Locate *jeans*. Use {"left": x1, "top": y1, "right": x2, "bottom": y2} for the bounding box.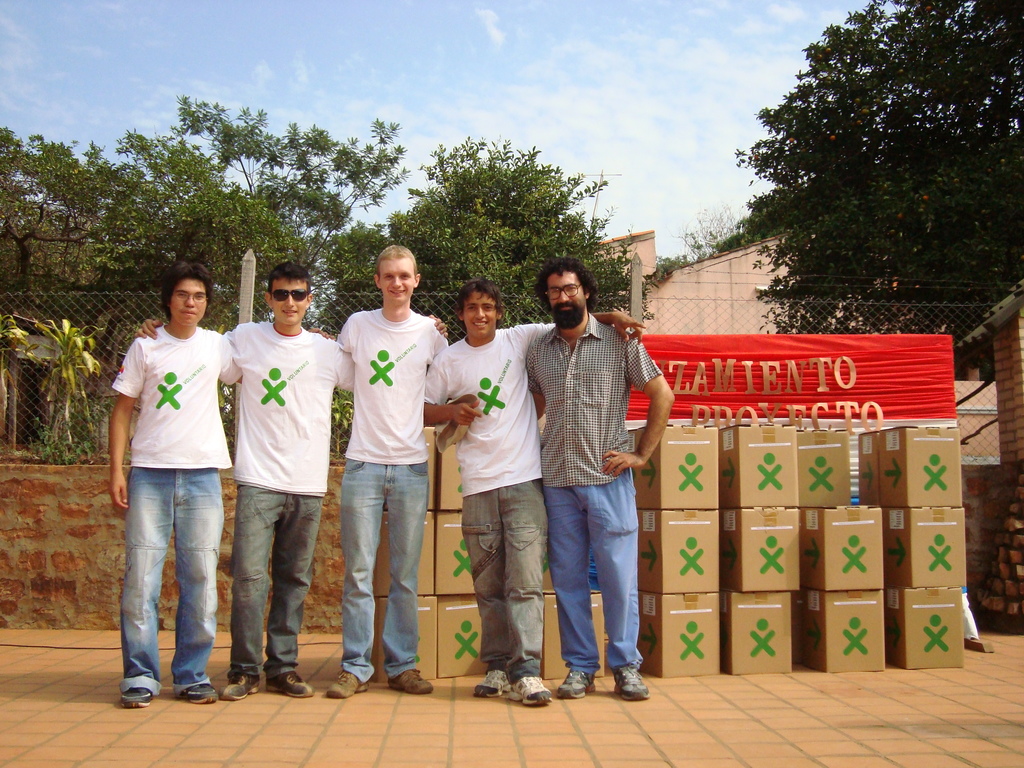
{"left": 235, "top": 474, "right": 301, "bottom": 722}.
